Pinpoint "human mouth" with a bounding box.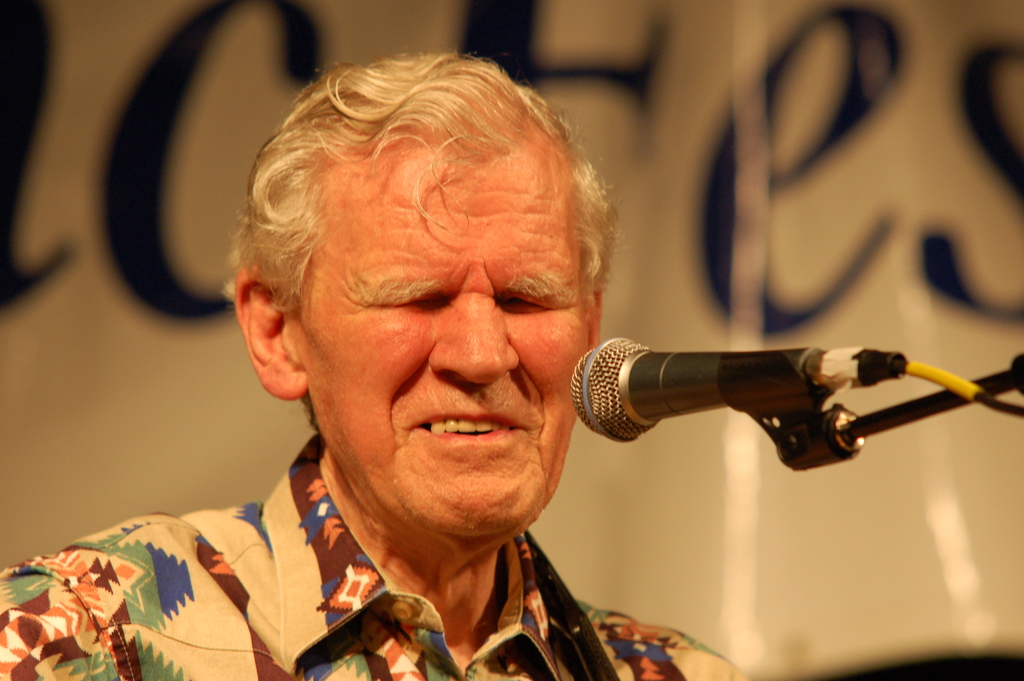
<bbox>397, 397, 535, 469</bbox>.
